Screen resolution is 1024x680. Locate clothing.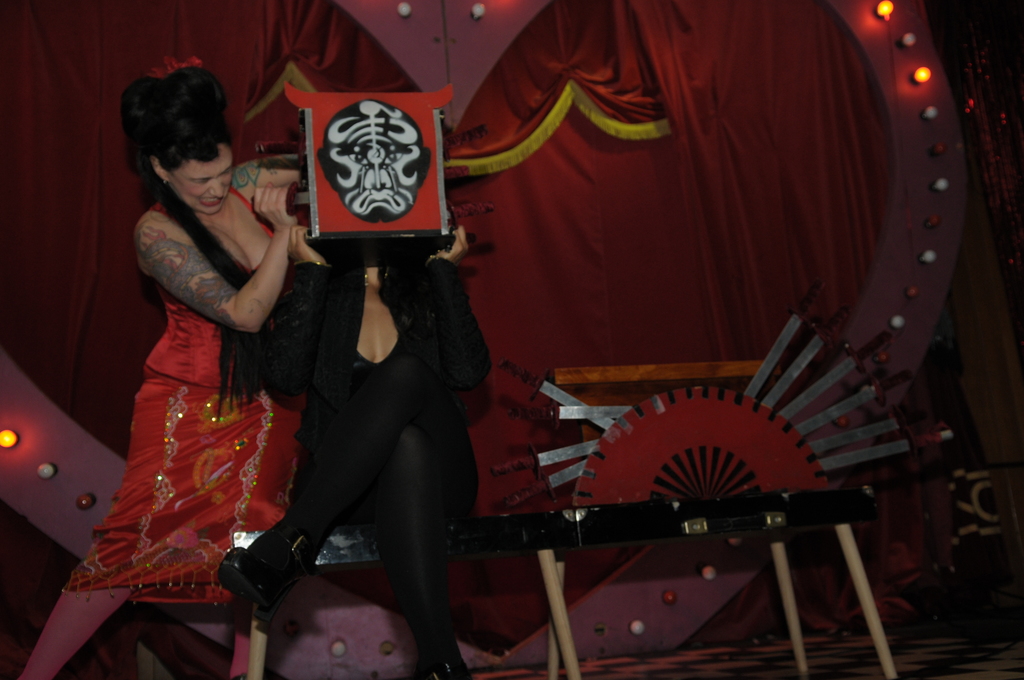
l=60, t=177, r=291, b=604.
